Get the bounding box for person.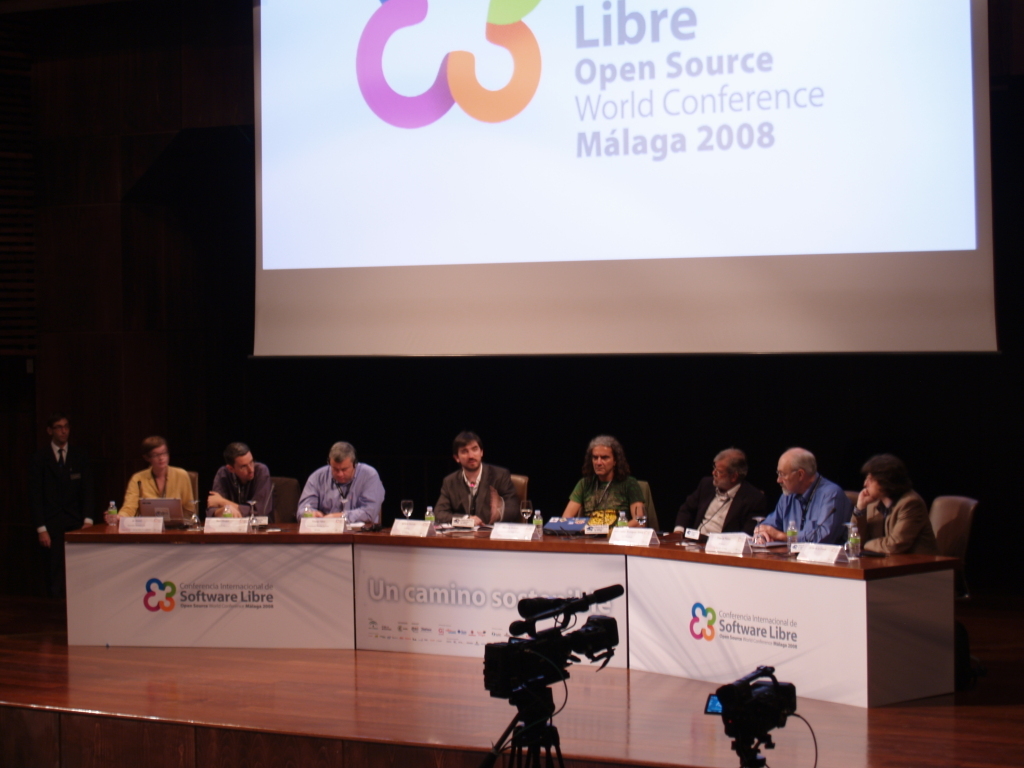
(673, 451, 758, 541).
